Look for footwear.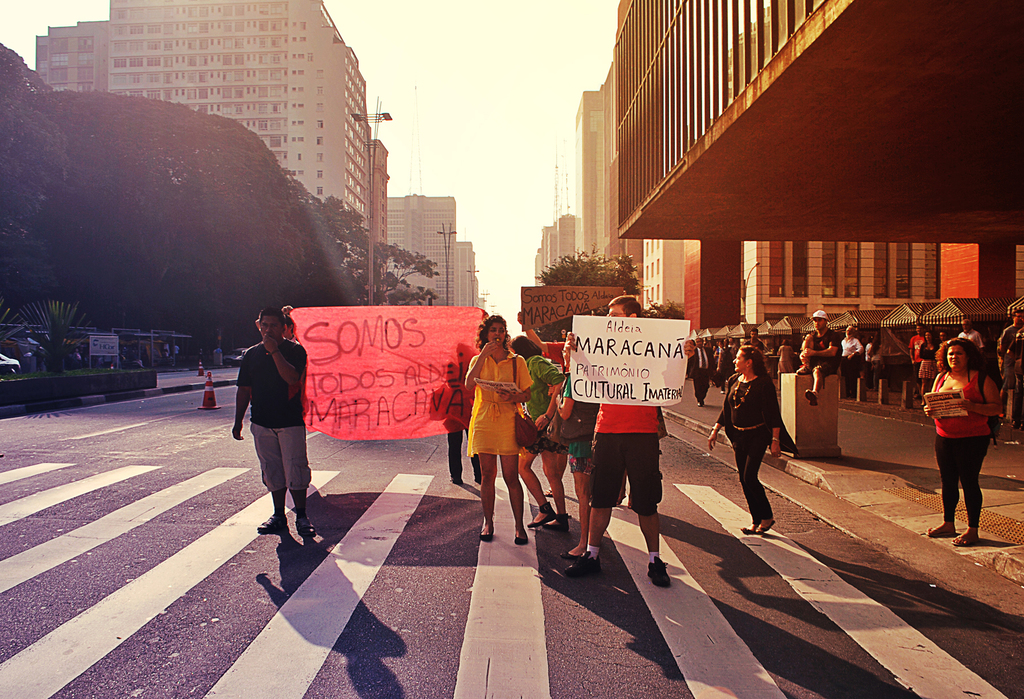
Found: (left=564, top=554, right=604, bottom=577).
